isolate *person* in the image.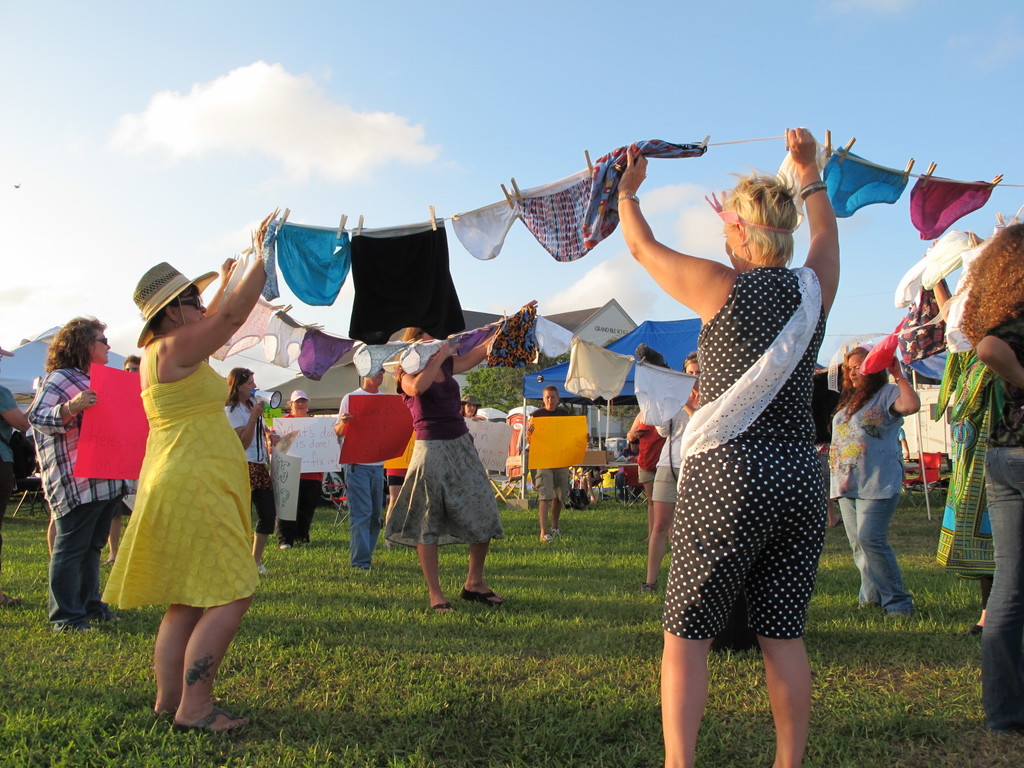
Isolated region: 957,220,1023,733.
